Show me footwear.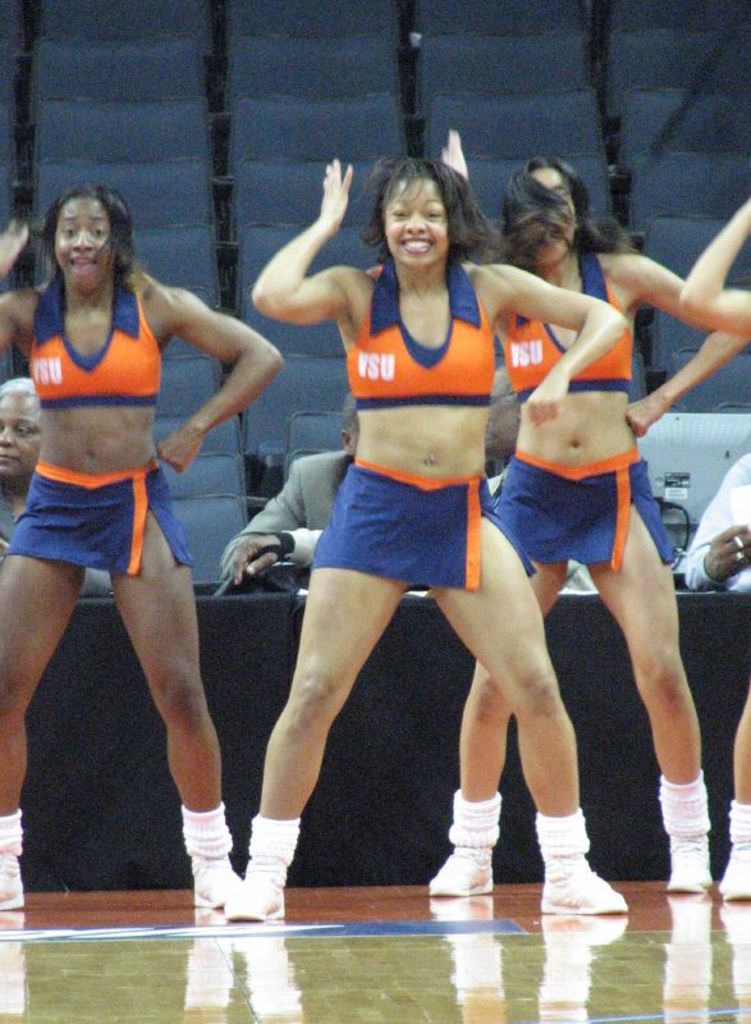
footwear is here: l=200, t=840, r=239, b=910.
